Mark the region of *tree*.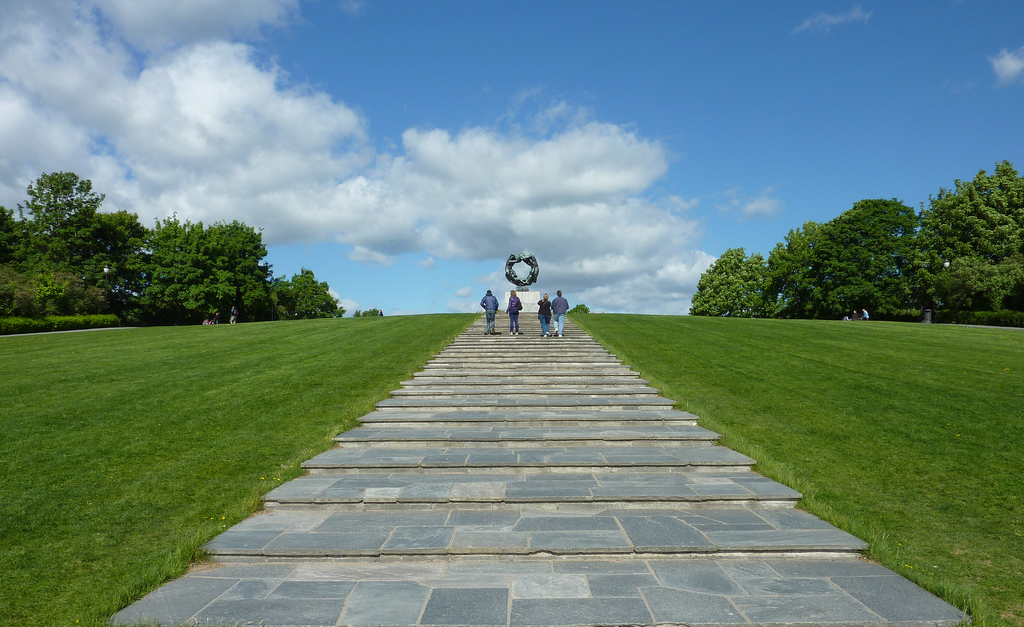
Region: 747 190 972 321.
